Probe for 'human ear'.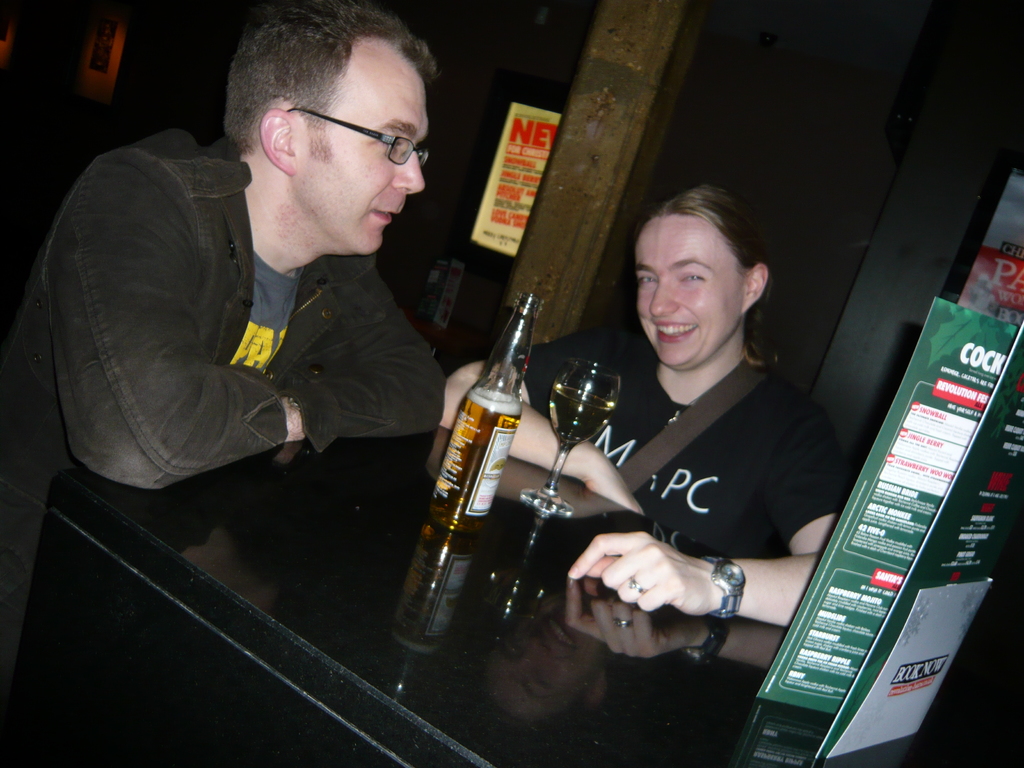
Probe result: BBox(740, 265, 770, 310).
